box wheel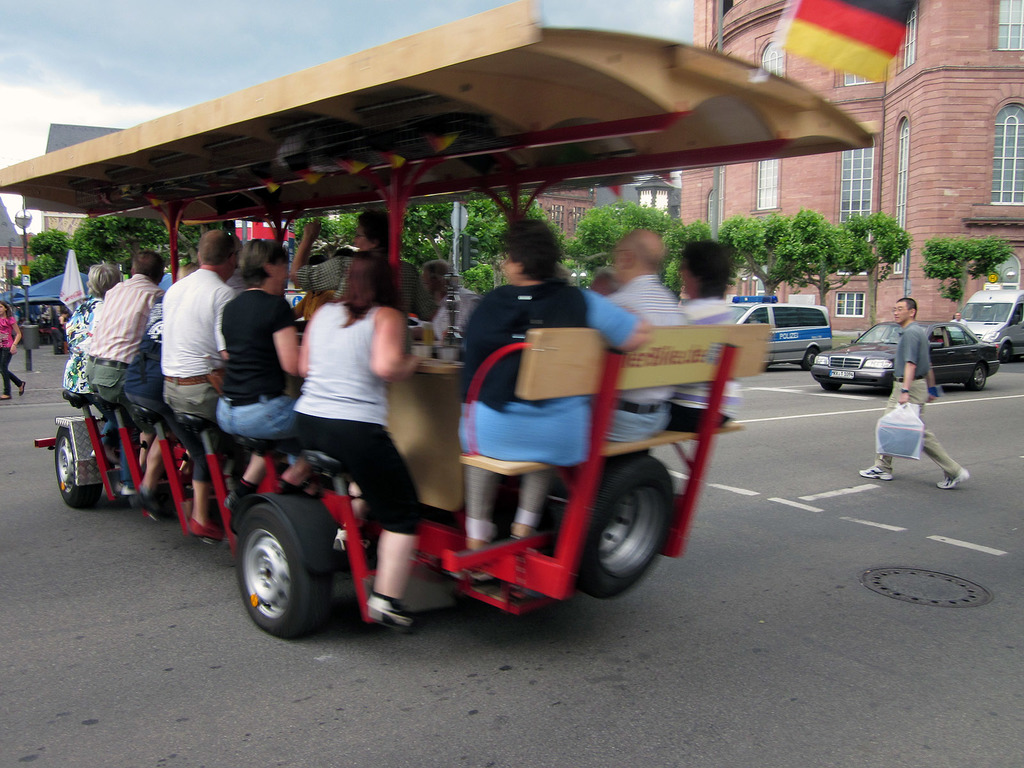
l=223, t=504, r=330, b=639
